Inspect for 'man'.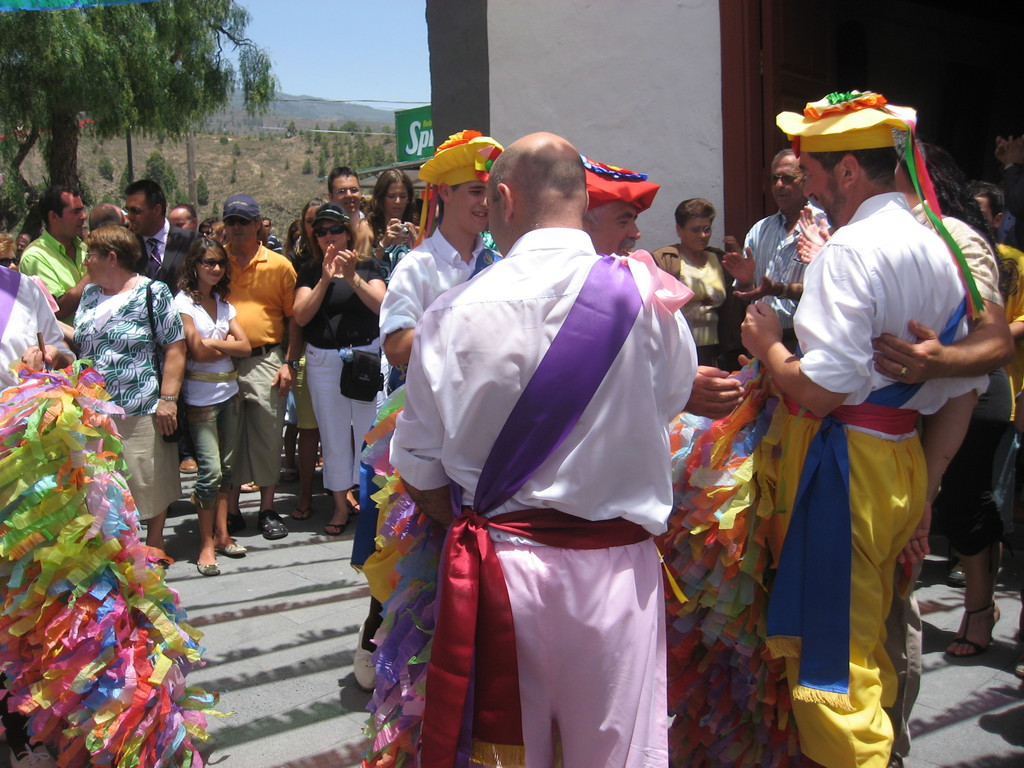
Inspection: [x1=868, y1=141, x2=1016, y2=767].
